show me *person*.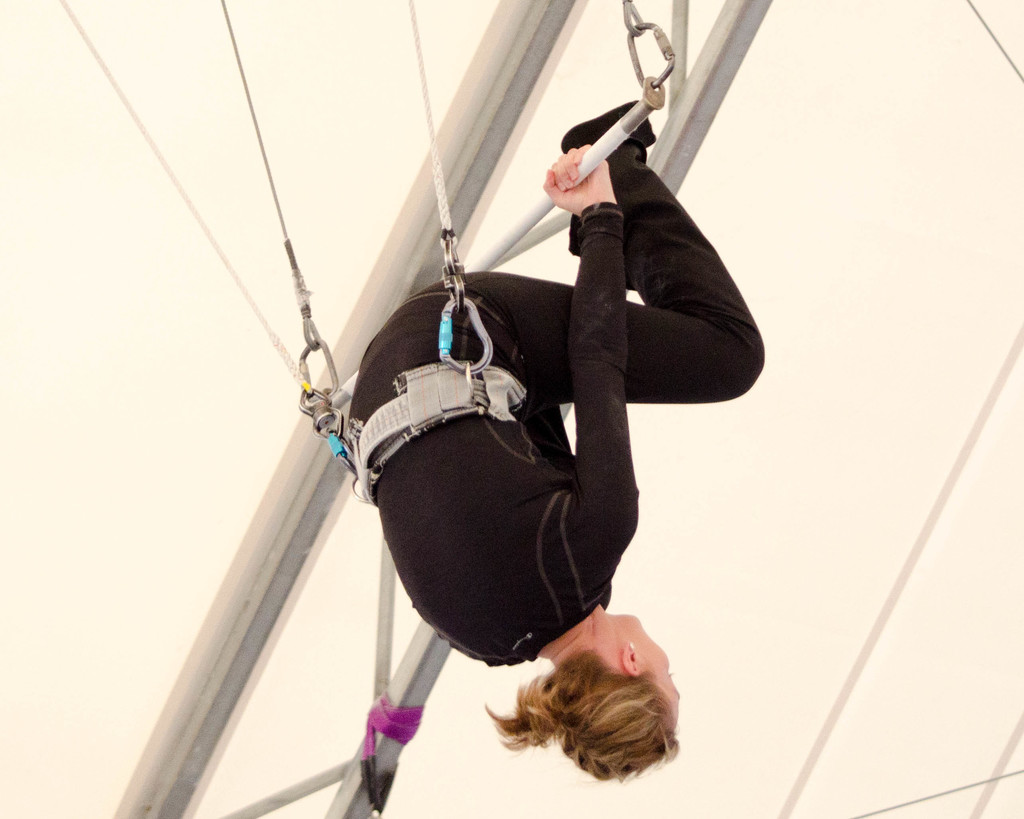
*person* is here: 346 100 765 785.
